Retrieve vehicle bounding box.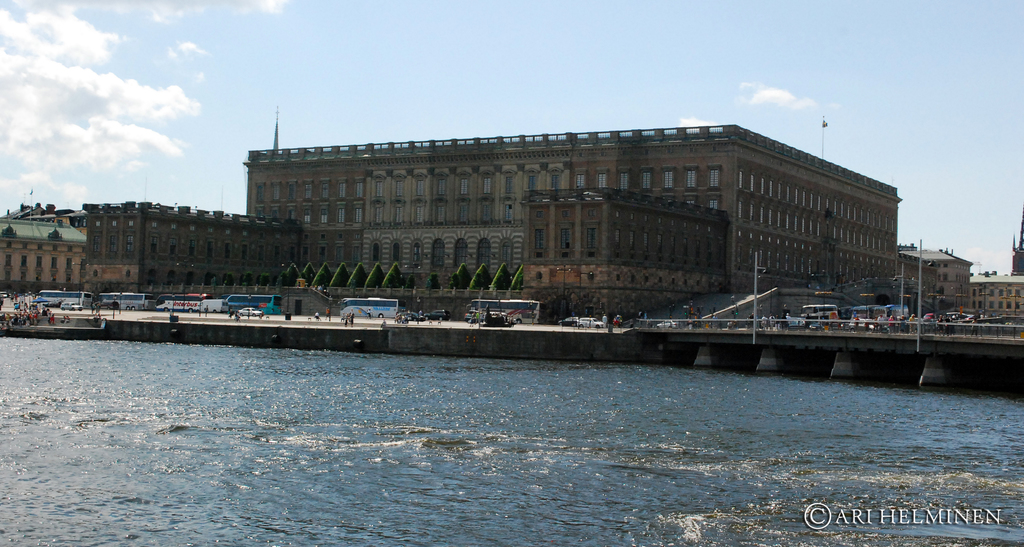
Bounding box: detection(225, 287, 289, 322).
